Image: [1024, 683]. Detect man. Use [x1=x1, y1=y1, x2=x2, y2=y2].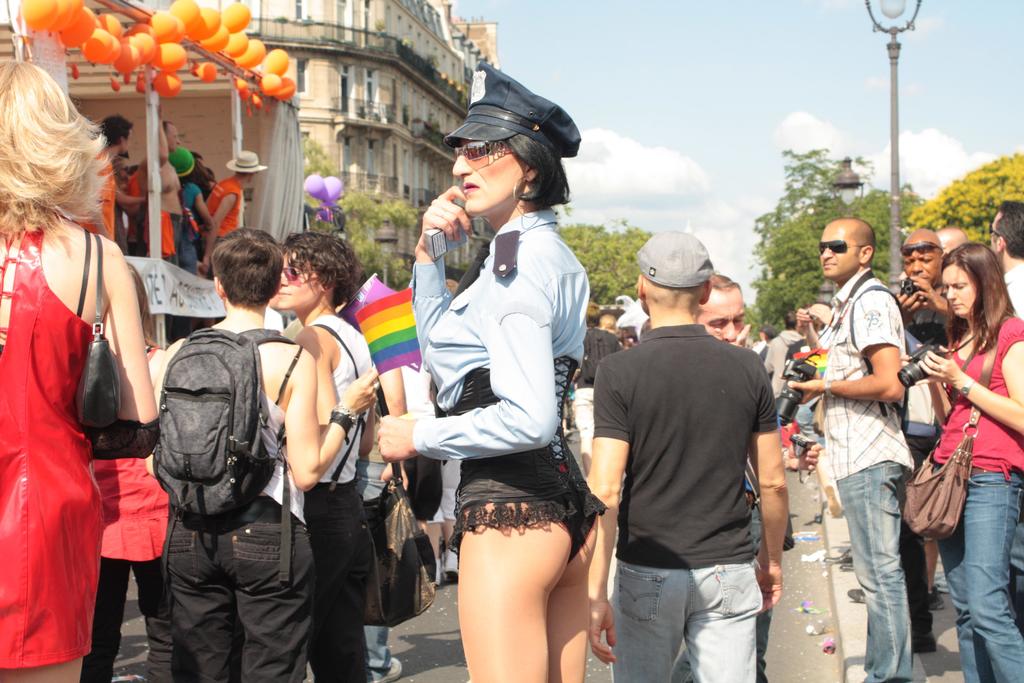
[x1=140, y1=108, x2=176, y2=263].
